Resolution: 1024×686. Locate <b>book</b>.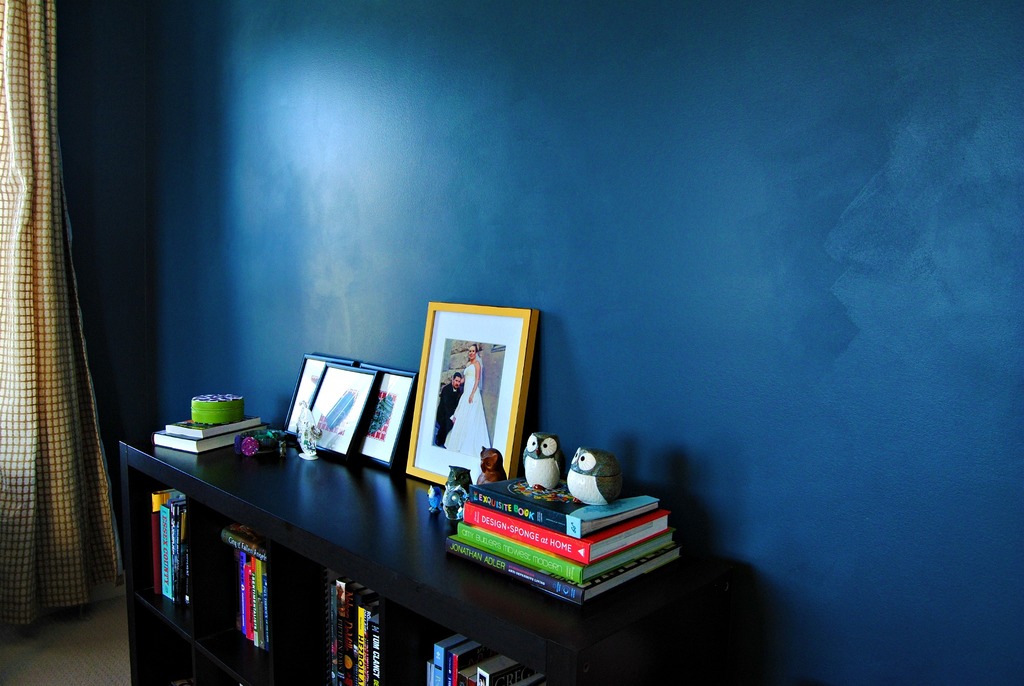
bbox=[164, 416, 265, 437].
